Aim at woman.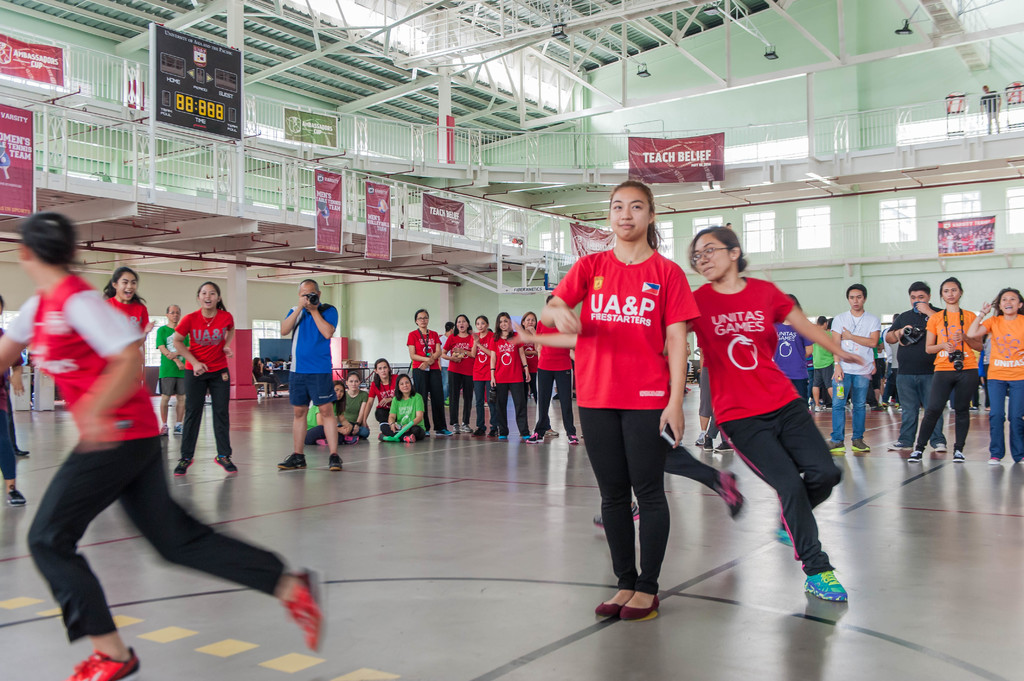
Aimed at box(491, 310, 535, 441).
